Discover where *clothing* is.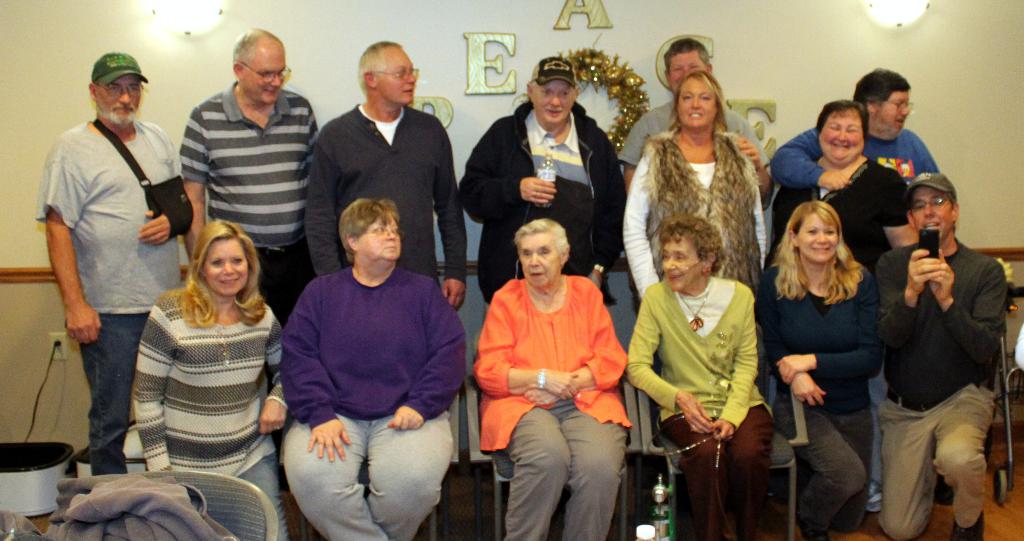
Discovered at [454,97,630,312].
